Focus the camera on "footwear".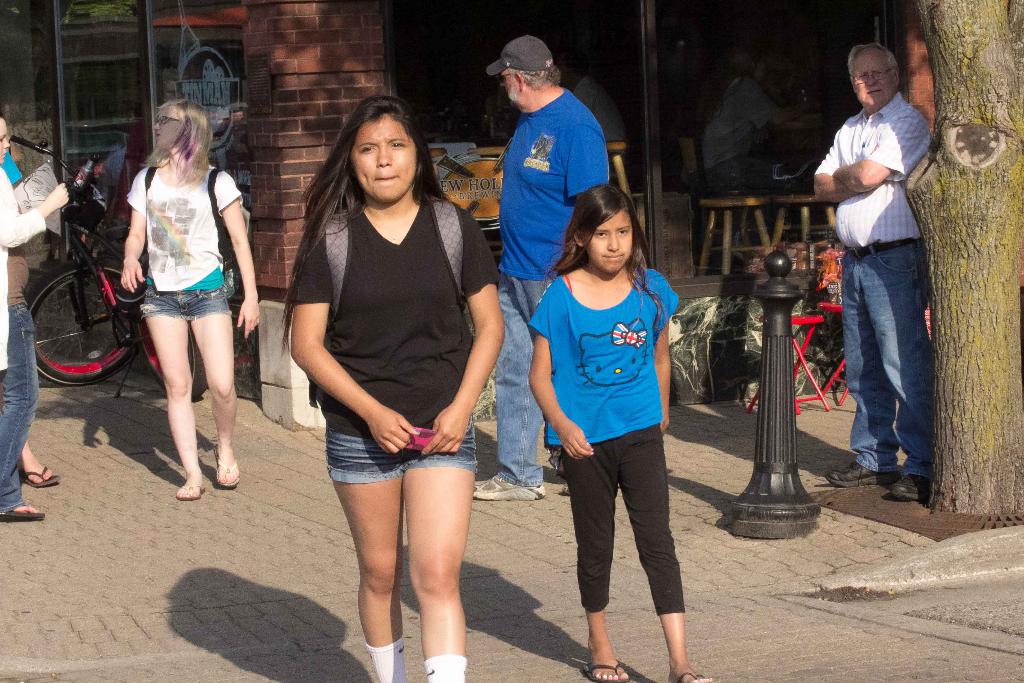
Focus region: 674/667/719/682.
